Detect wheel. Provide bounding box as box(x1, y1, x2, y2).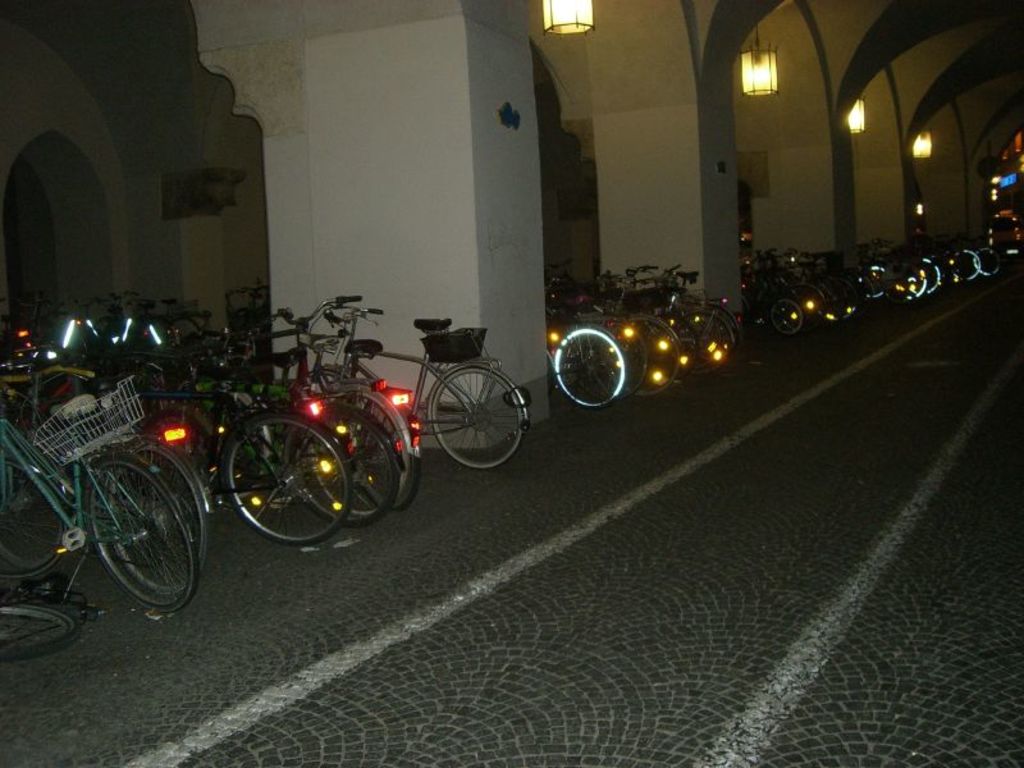
box(608, 330, 648, 399).
